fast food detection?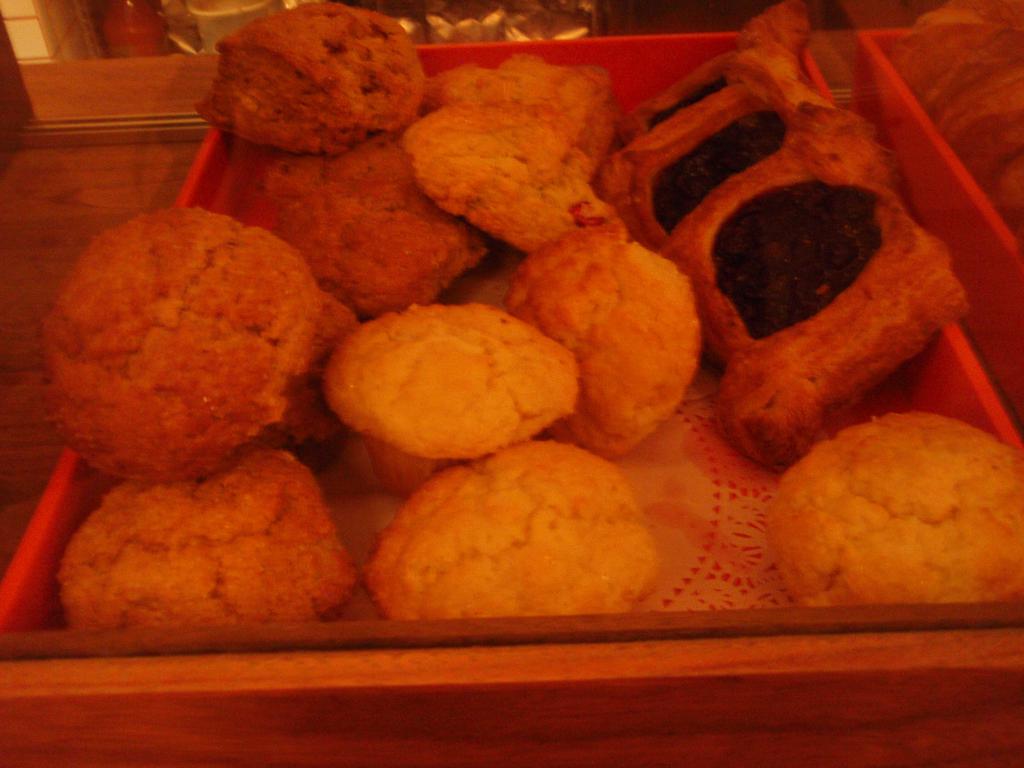
(890, 0, 1023, 247)
